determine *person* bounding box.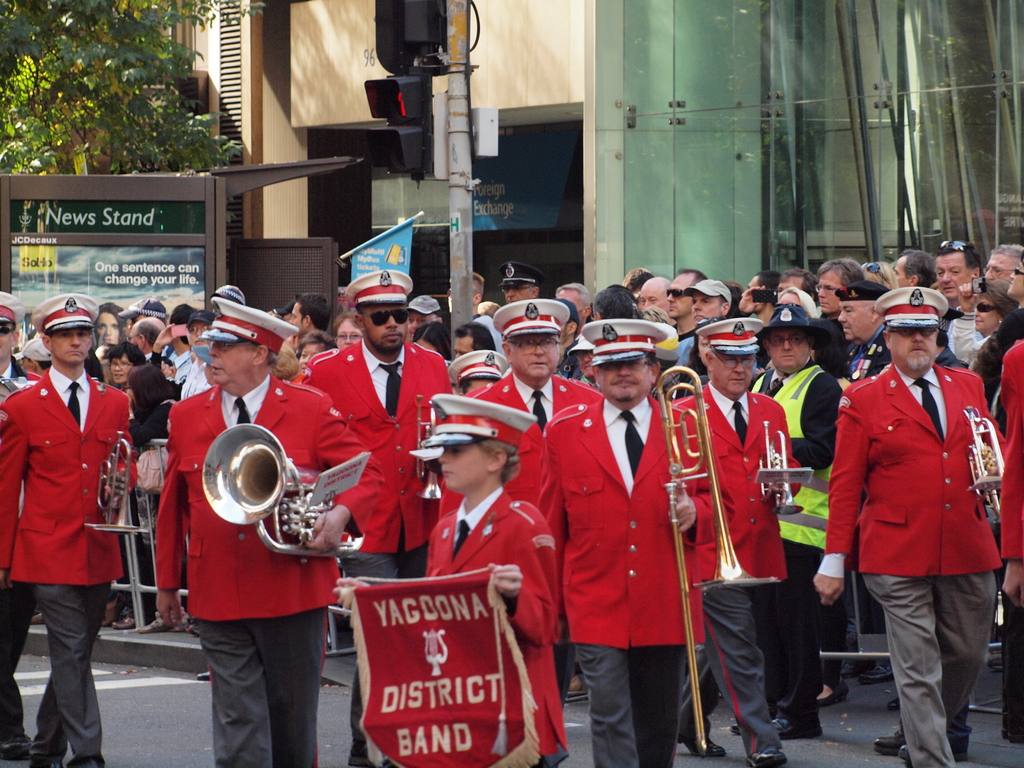
Determined: 0/293/140/767.
